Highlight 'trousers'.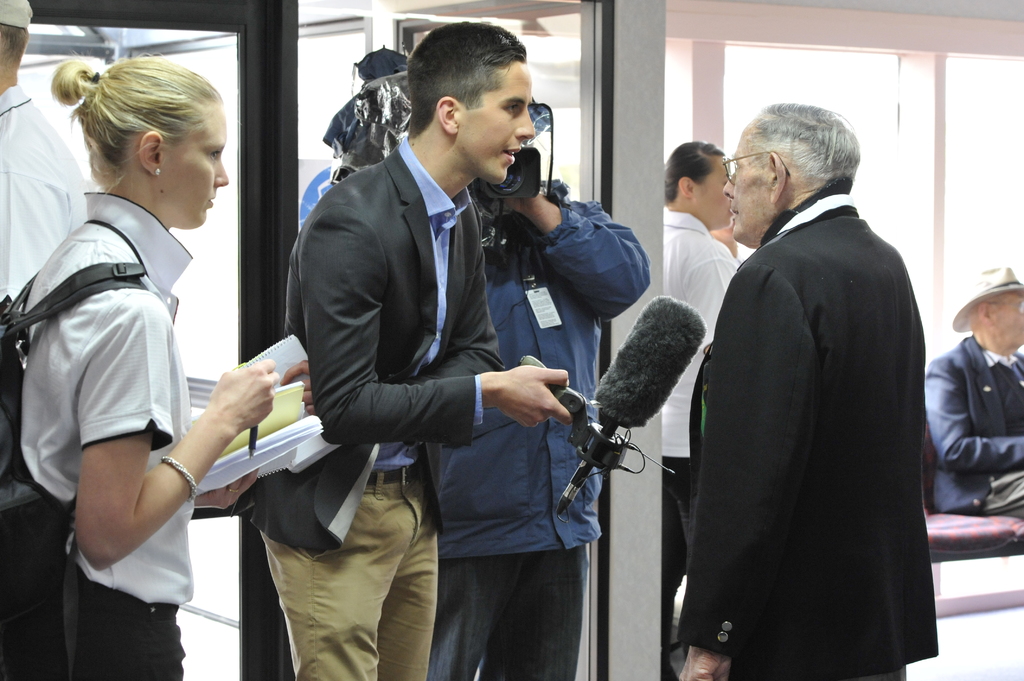
Highlighted region: locate(61, 552, 188, 680).
